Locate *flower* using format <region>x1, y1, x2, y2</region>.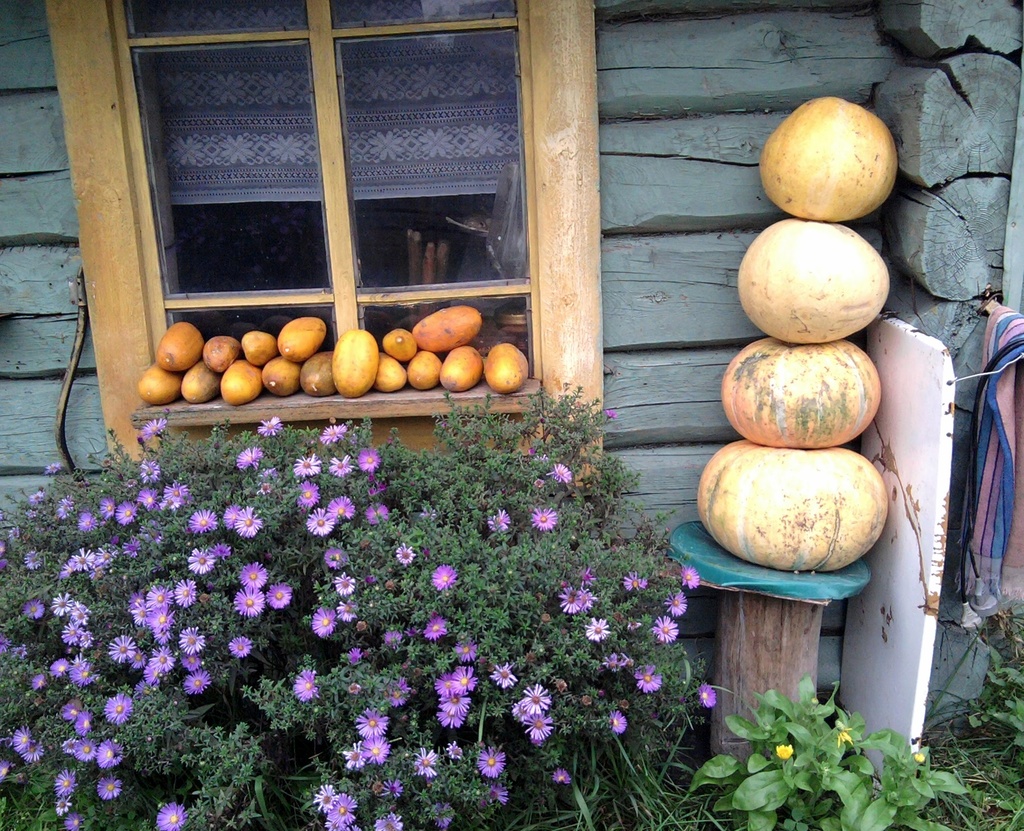
<region>116, 501, 140, 524</region>.
